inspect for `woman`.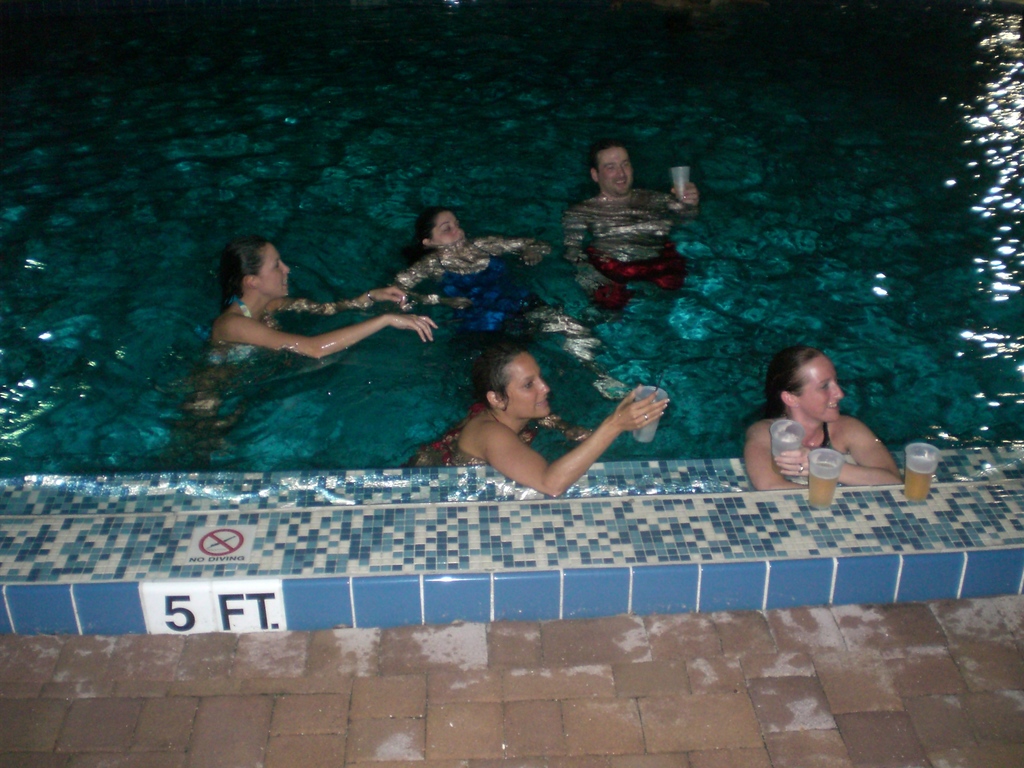
Inspection: locate(398, 205, 557, 319).
